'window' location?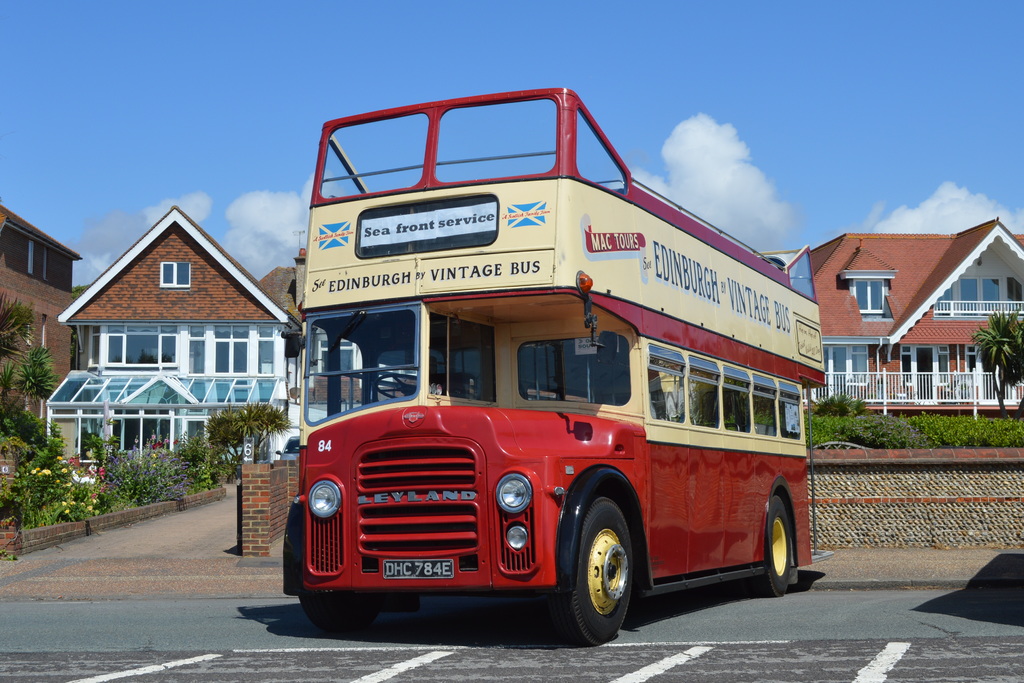
{"x1": 956, "y1": 278, "x2": 980, "y2": 299}
